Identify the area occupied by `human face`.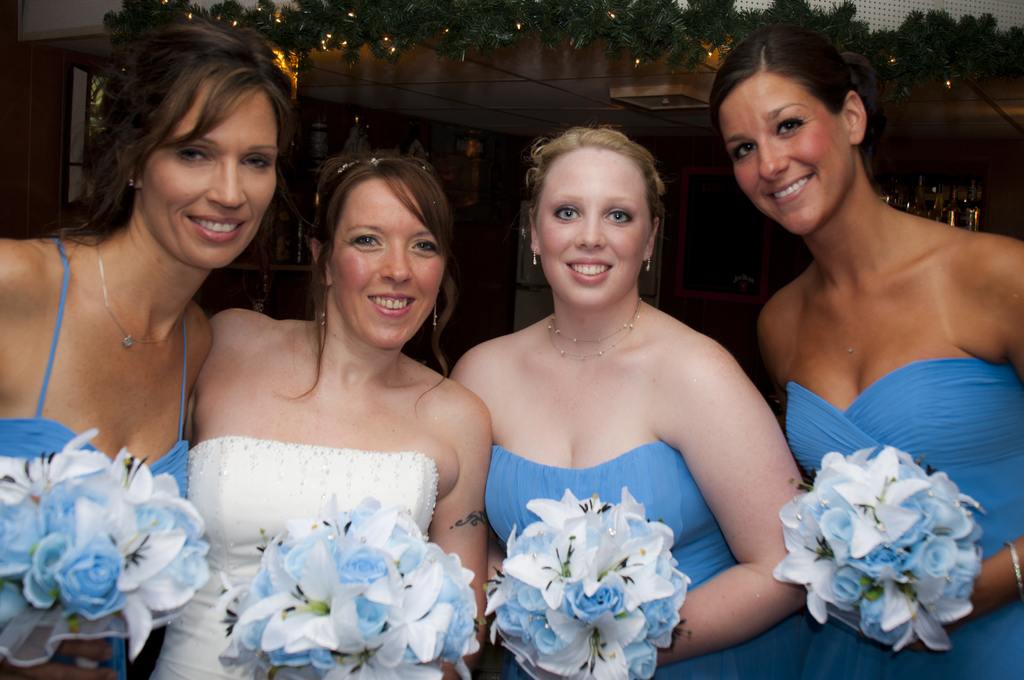
Area: bbox=[713, 63, 853, 244].
